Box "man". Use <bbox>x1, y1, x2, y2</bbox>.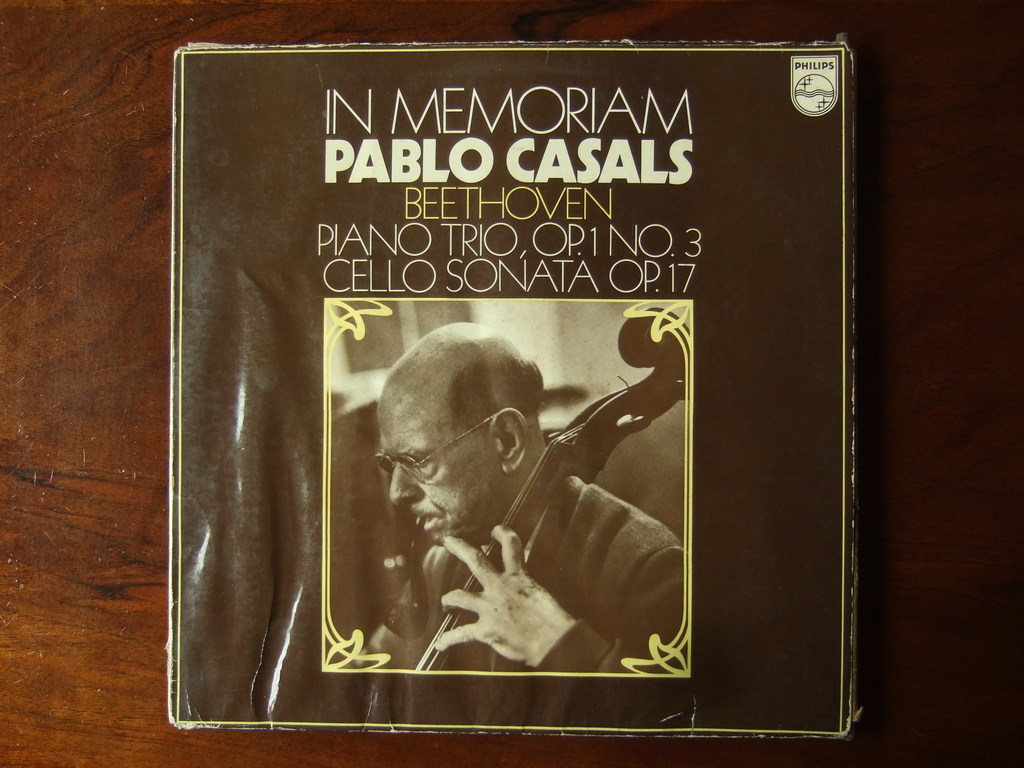
<bbox>335, 325, 676, 704</bbox>.
